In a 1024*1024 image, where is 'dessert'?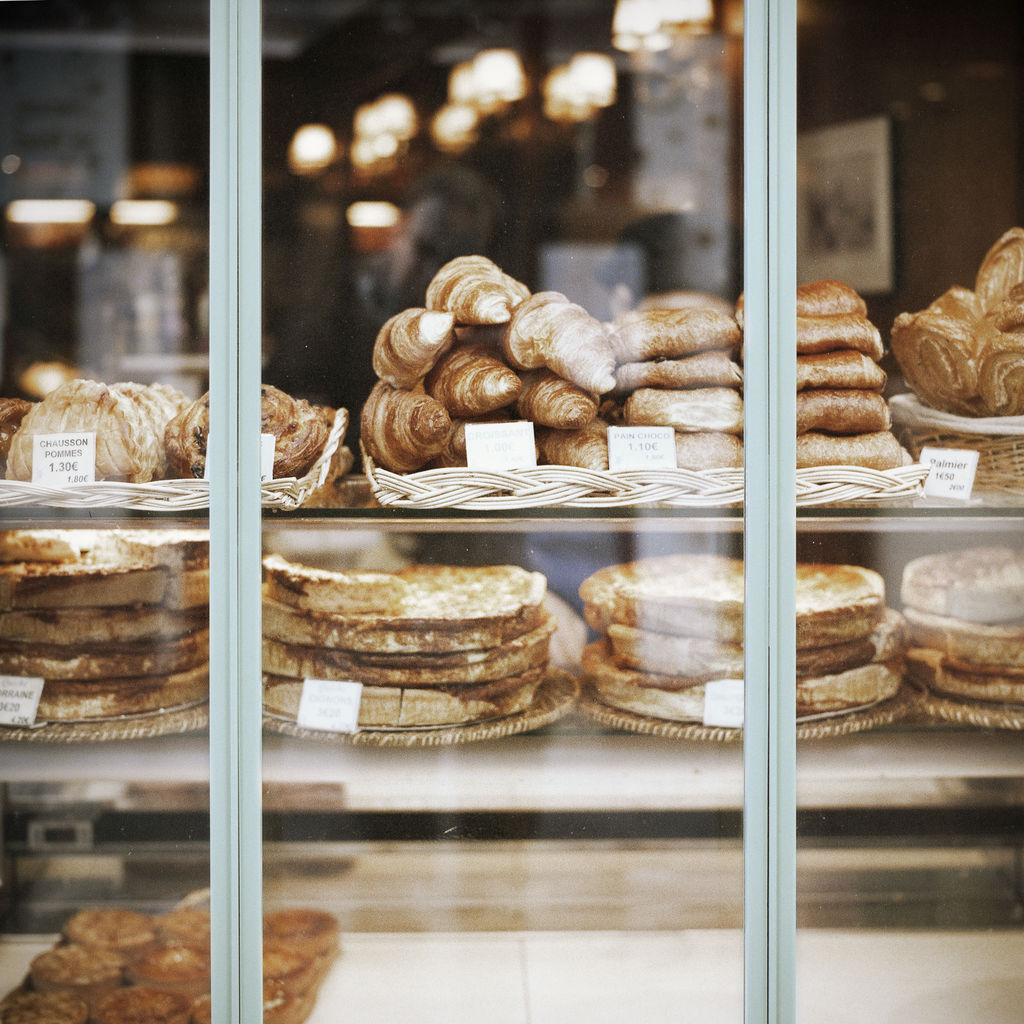
895:552:1023:731.
